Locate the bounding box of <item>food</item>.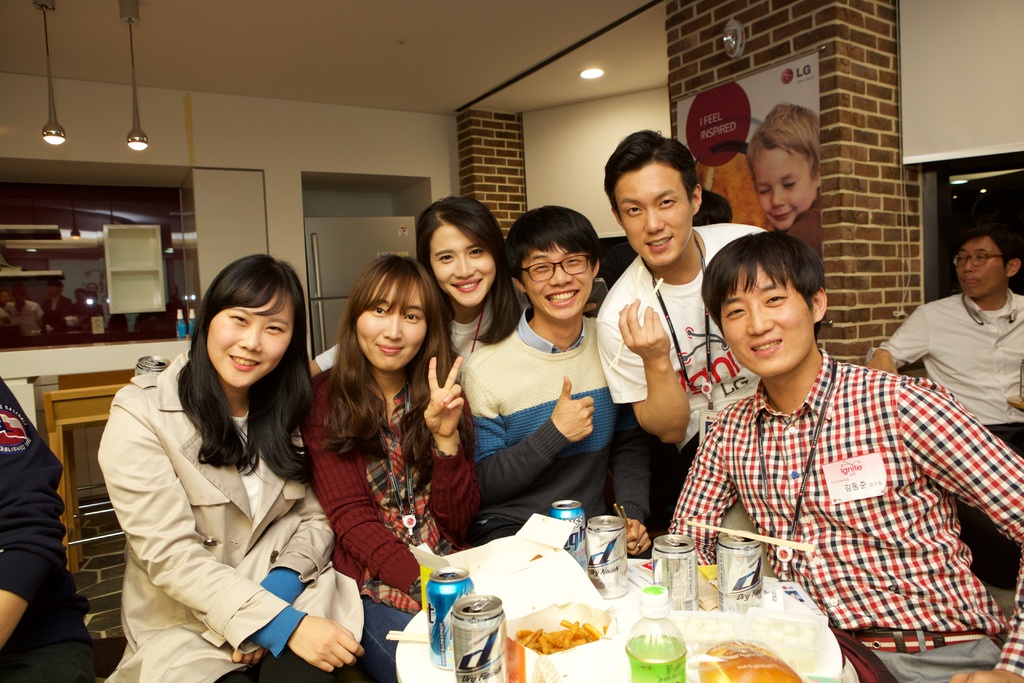
Bounding box: box(515, 618, 604, 657).
